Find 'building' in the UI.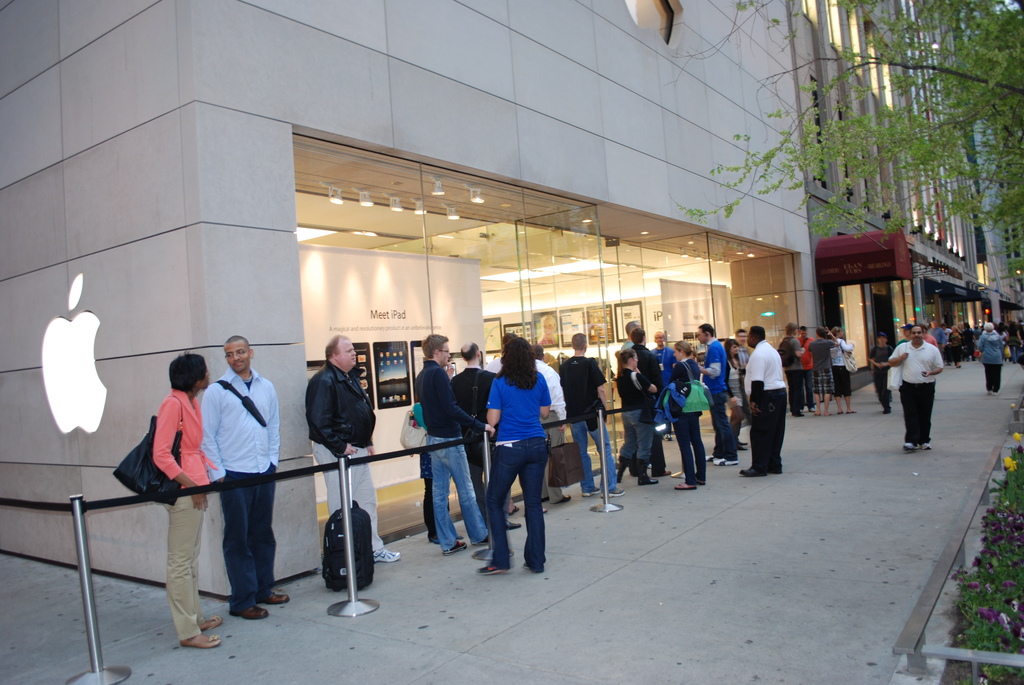
UI element at [x1=0, y1=0, x2=823, y2=600].
